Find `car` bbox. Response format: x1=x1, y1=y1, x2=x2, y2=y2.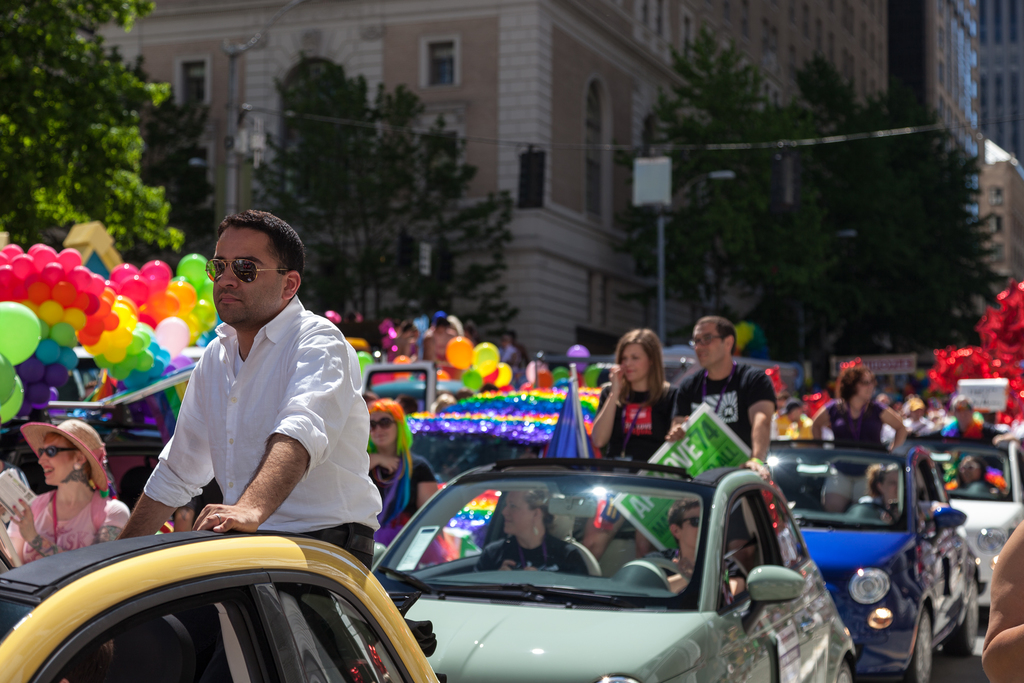
x1=362, y1=362, x2=437, y2=417.
